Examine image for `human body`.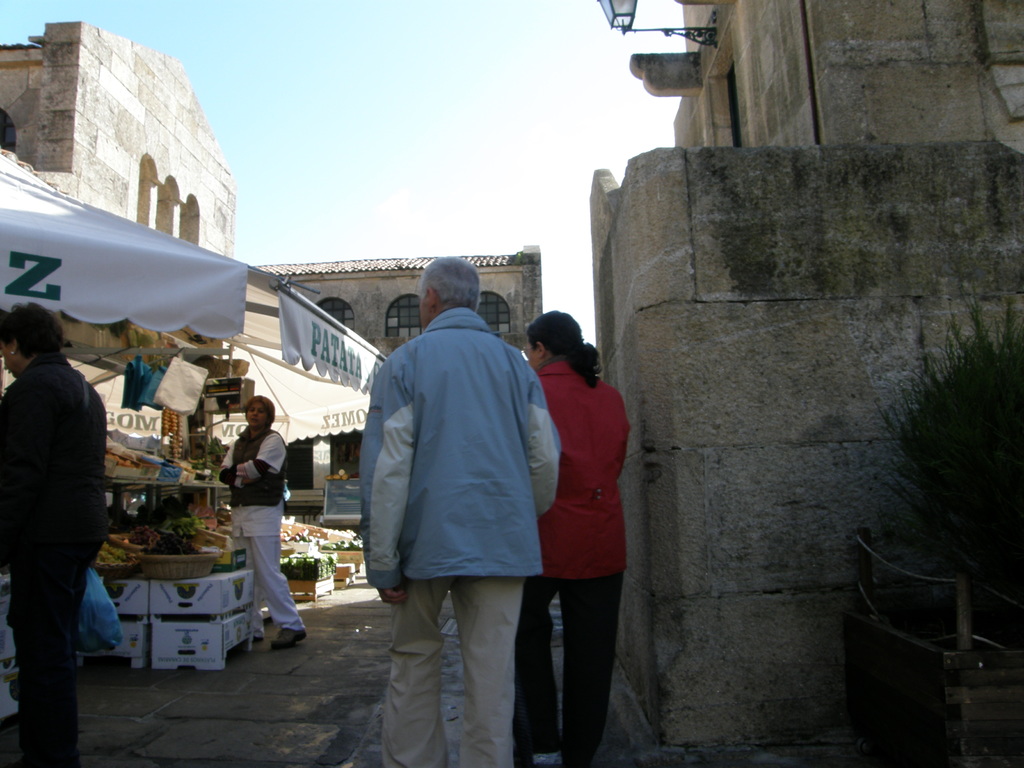
Examination result: <bbox>518, 287, 634, 755</bbox>.
